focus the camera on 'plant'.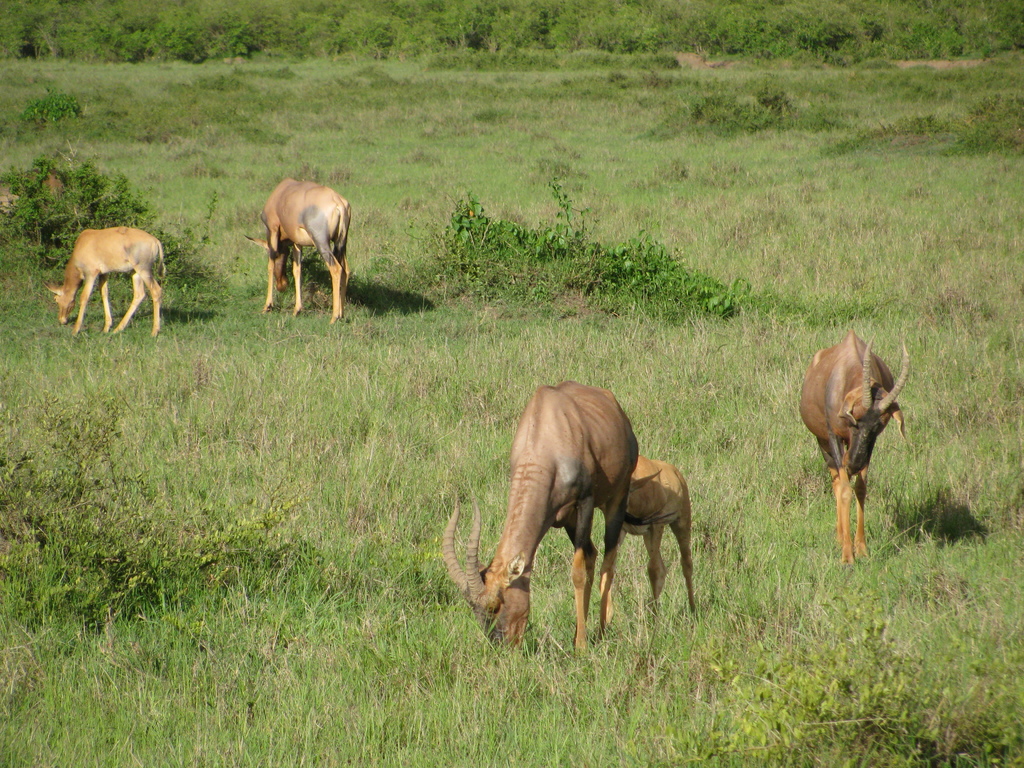
Focus region: box(387, 187, 785, 310).
